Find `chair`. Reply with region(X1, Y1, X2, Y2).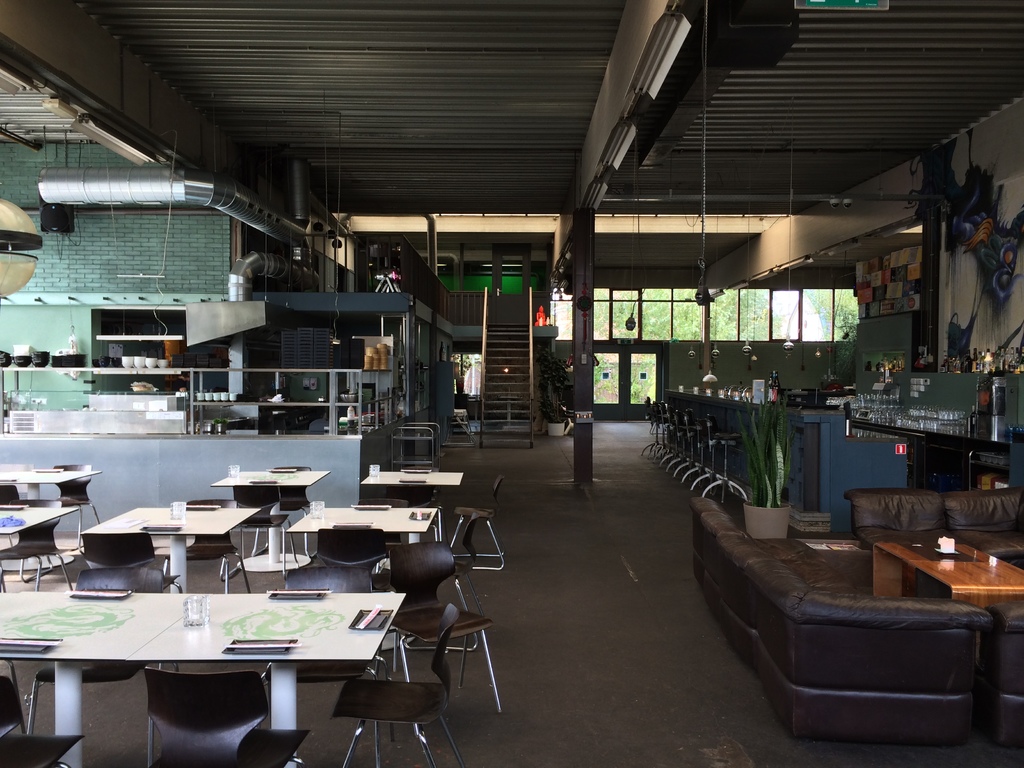
region(57, 463, 100, 548).
